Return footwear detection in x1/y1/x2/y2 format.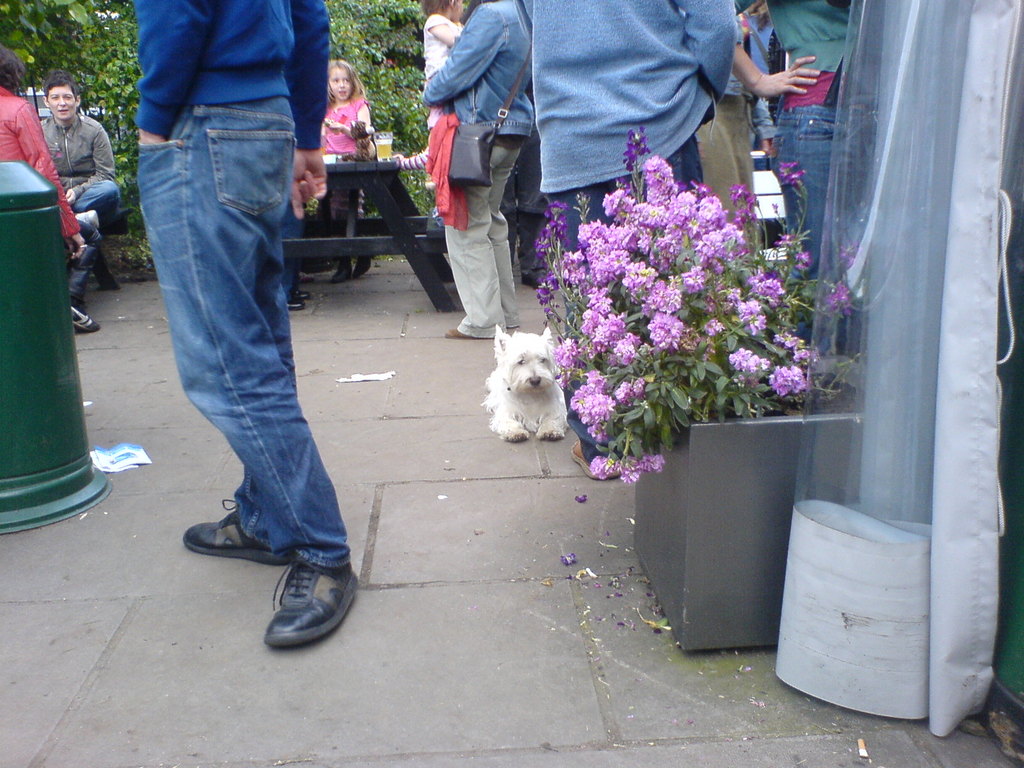
351/252/371/276.
